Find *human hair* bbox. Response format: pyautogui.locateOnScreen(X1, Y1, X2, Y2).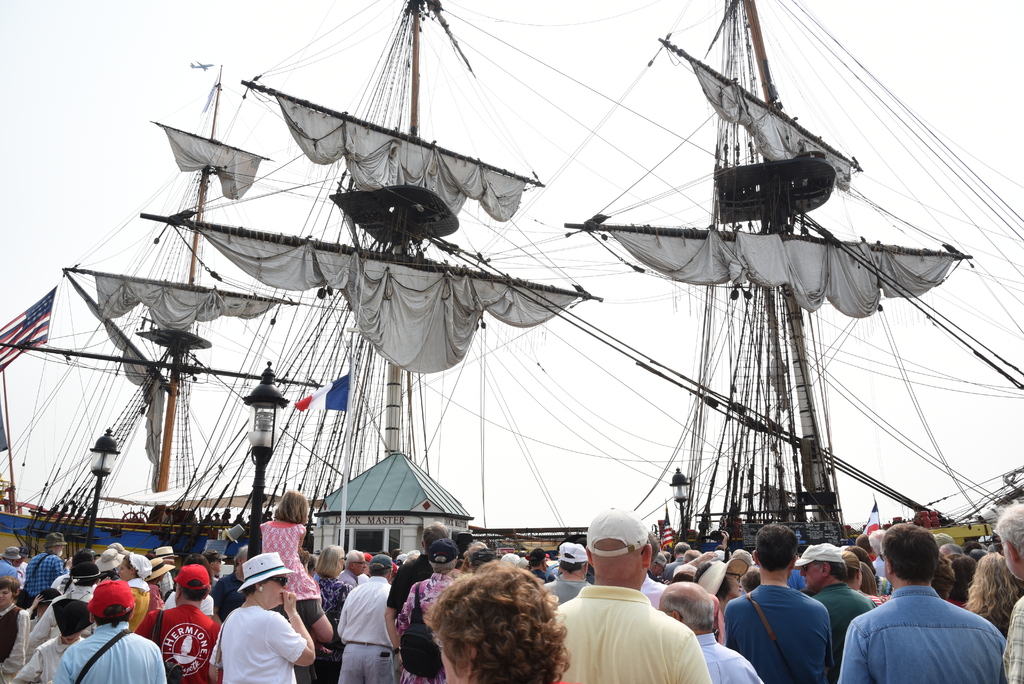
pyautogui.locateOnScreen(280, 492, 308, 528).
